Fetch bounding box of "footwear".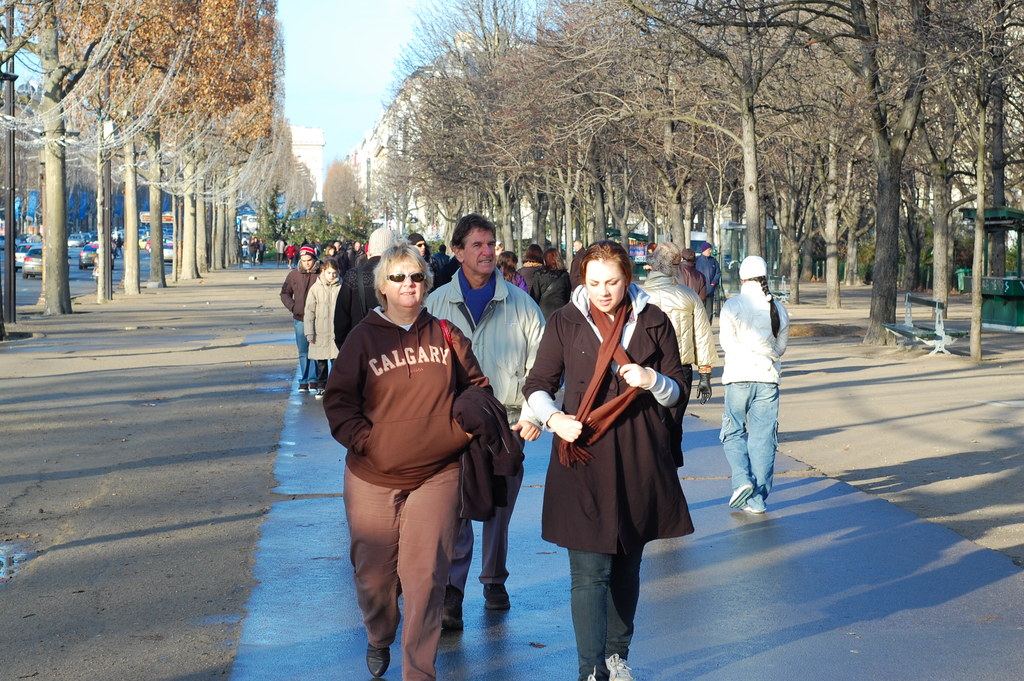
Bbox: x1=605 y1=652 x2=635 y2=680.
